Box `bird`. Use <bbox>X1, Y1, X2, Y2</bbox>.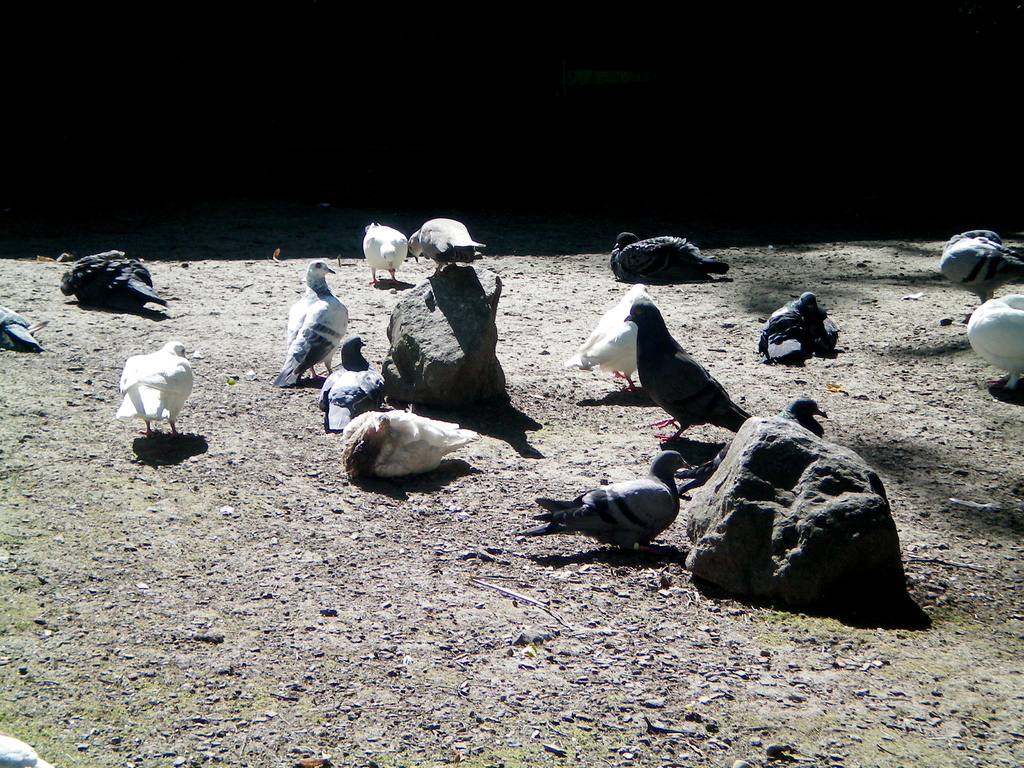
<bbox>568, 289, 657, 395</bbox>.
